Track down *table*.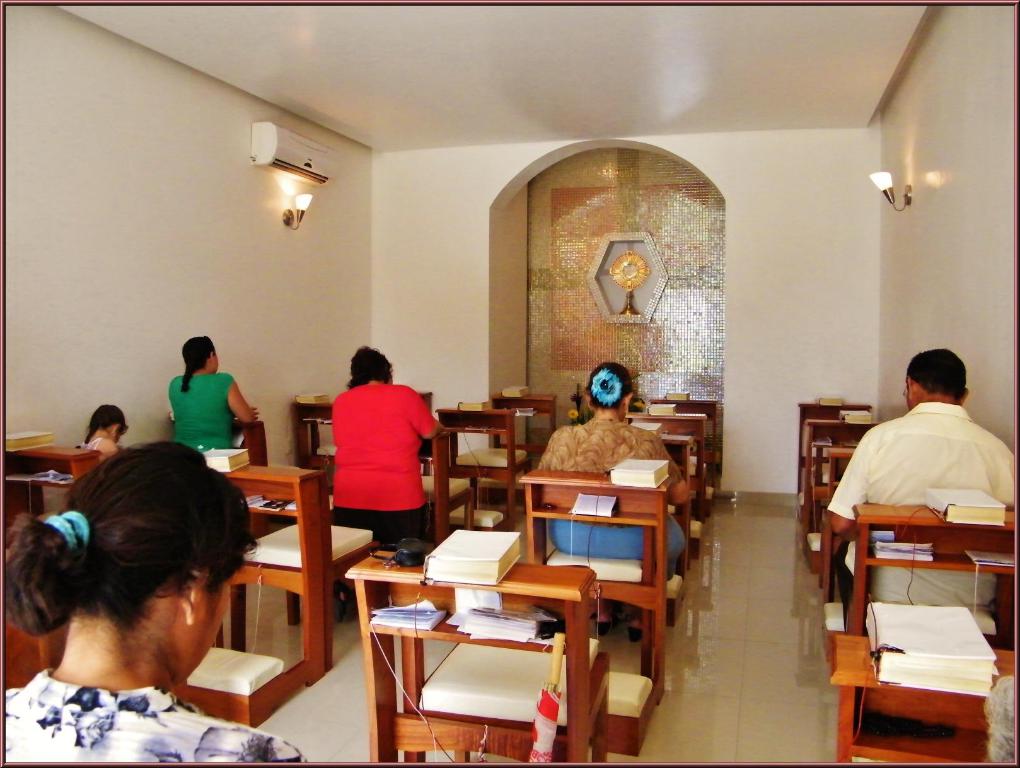
Tracked to (x1=623, y1=413, x2=704, y2=493).
